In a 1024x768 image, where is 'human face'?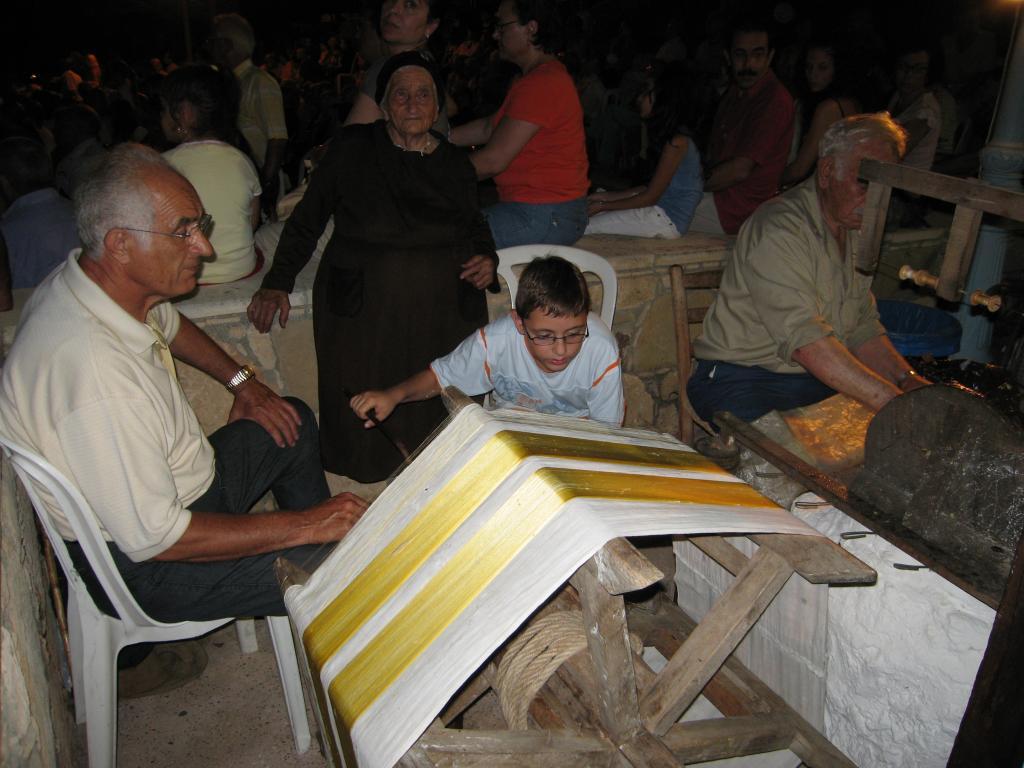
{"x1": 381, "y1": 0, "x2": 427, "y2": 44}.
